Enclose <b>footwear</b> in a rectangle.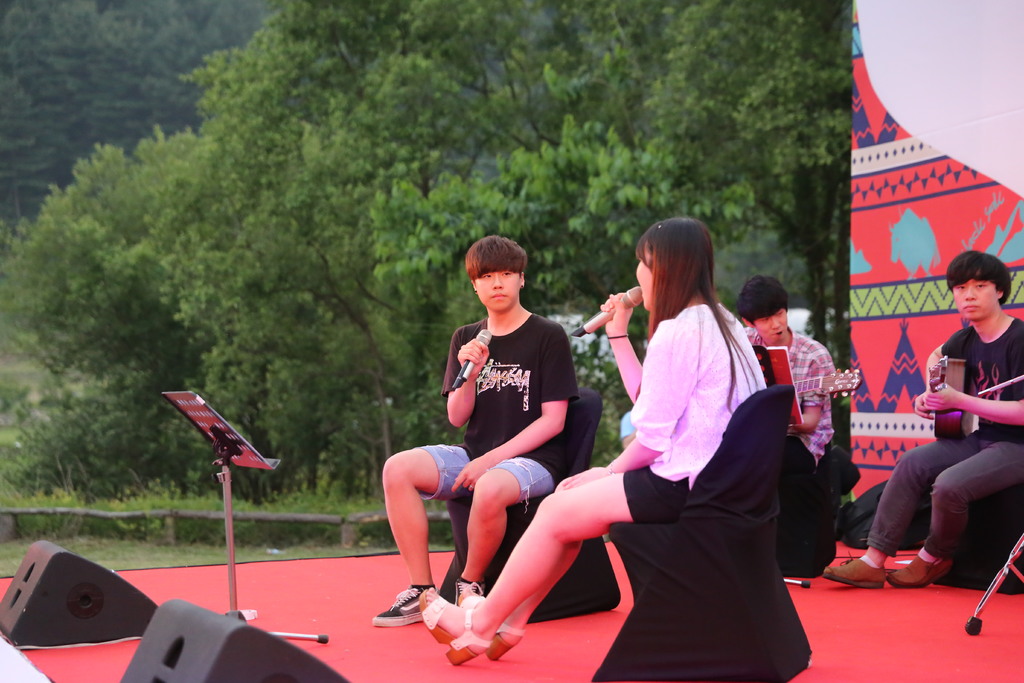
select_region(367, 582, 443, 628).
